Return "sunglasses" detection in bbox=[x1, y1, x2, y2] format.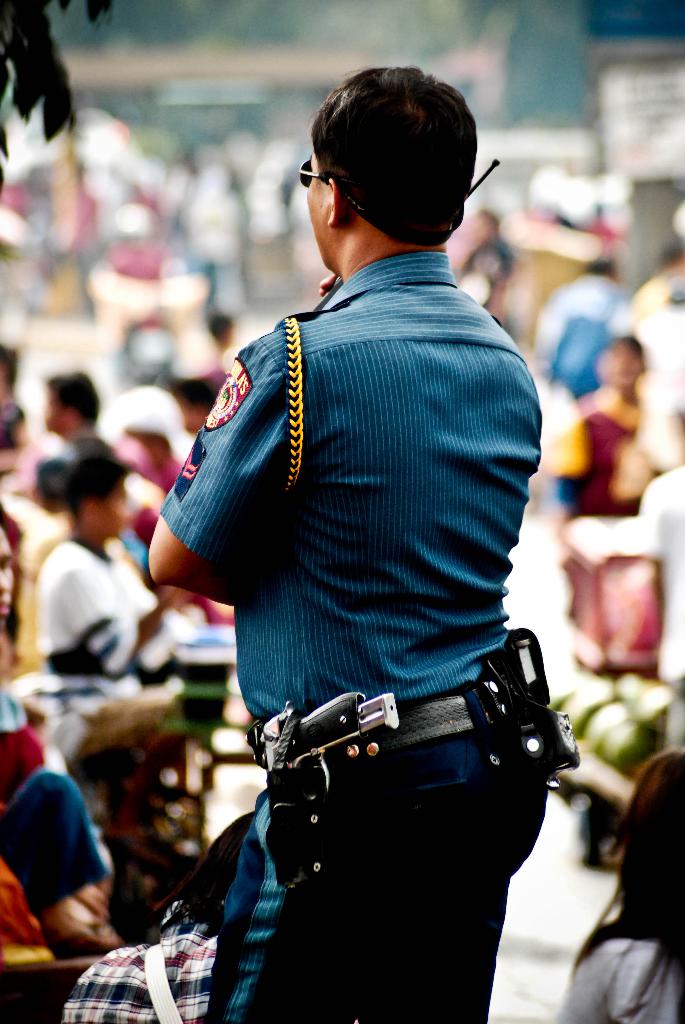
bbox=[296, 156, 331, 188].
